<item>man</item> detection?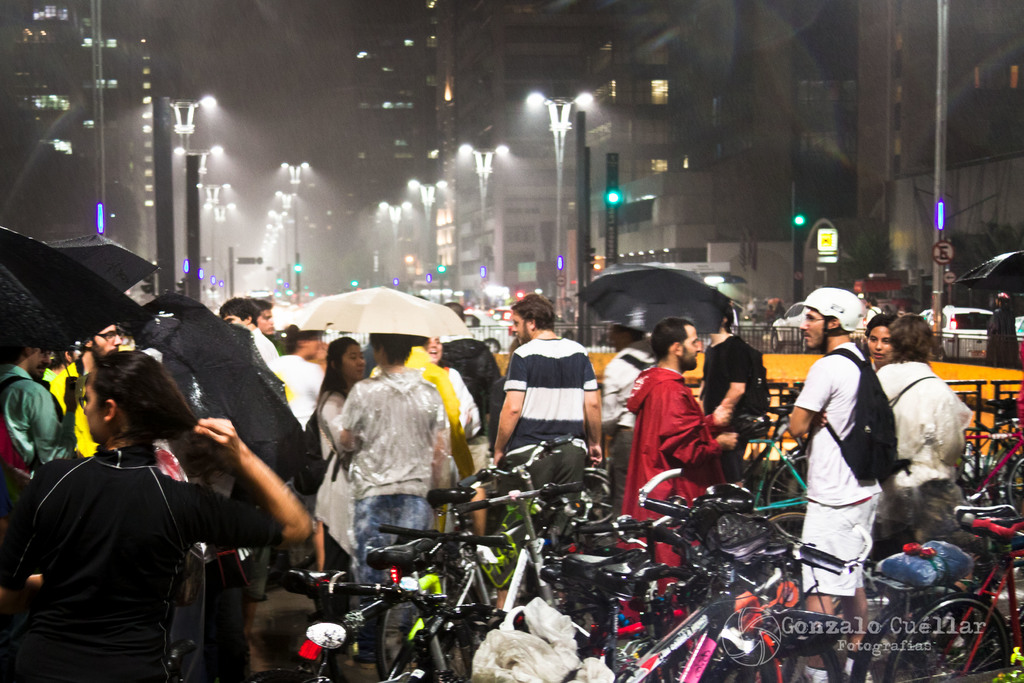
Rect(490, 293, 603, 609)
